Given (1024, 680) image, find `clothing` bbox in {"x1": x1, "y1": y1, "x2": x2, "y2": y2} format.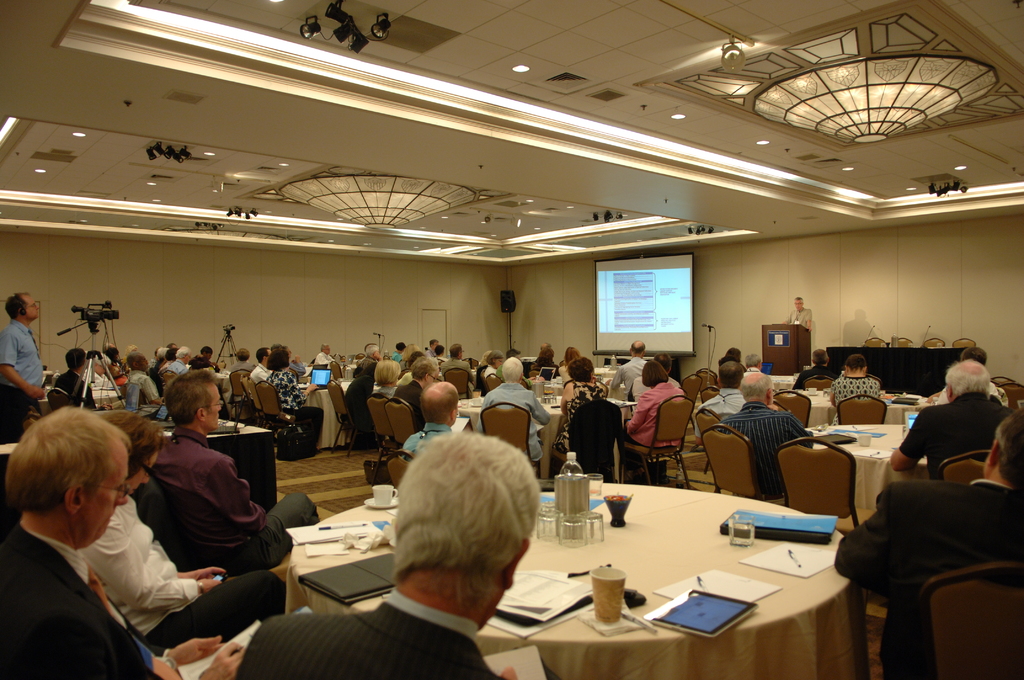
{"x1": 717, "y1": 394, "x2": 817, "y2": 494}.
